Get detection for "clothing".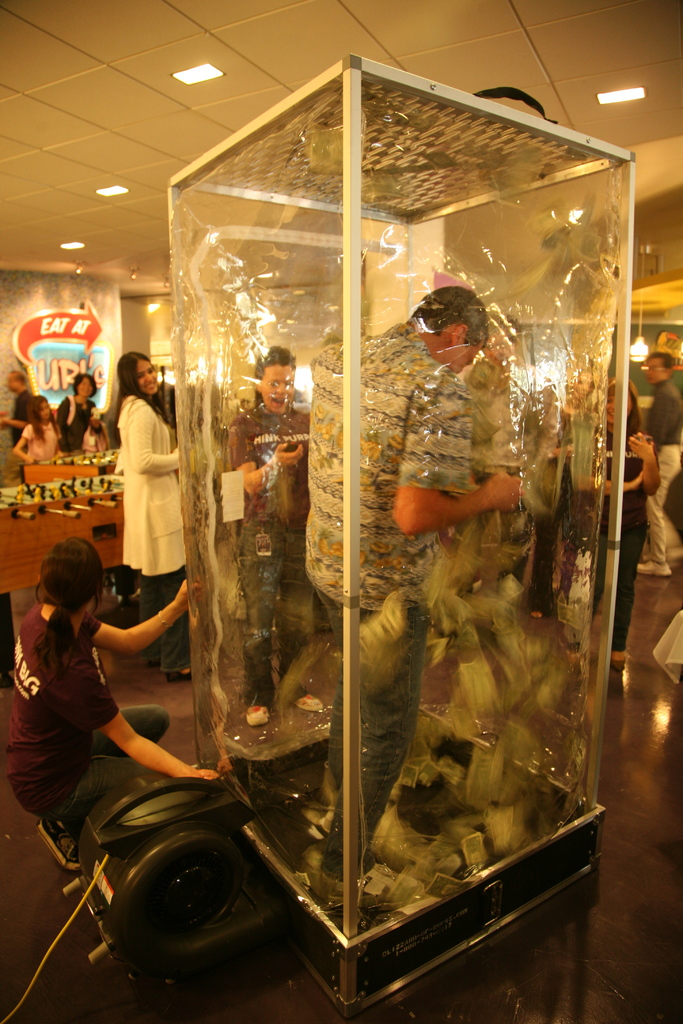
Detection: (633, 369, 682, 564).
